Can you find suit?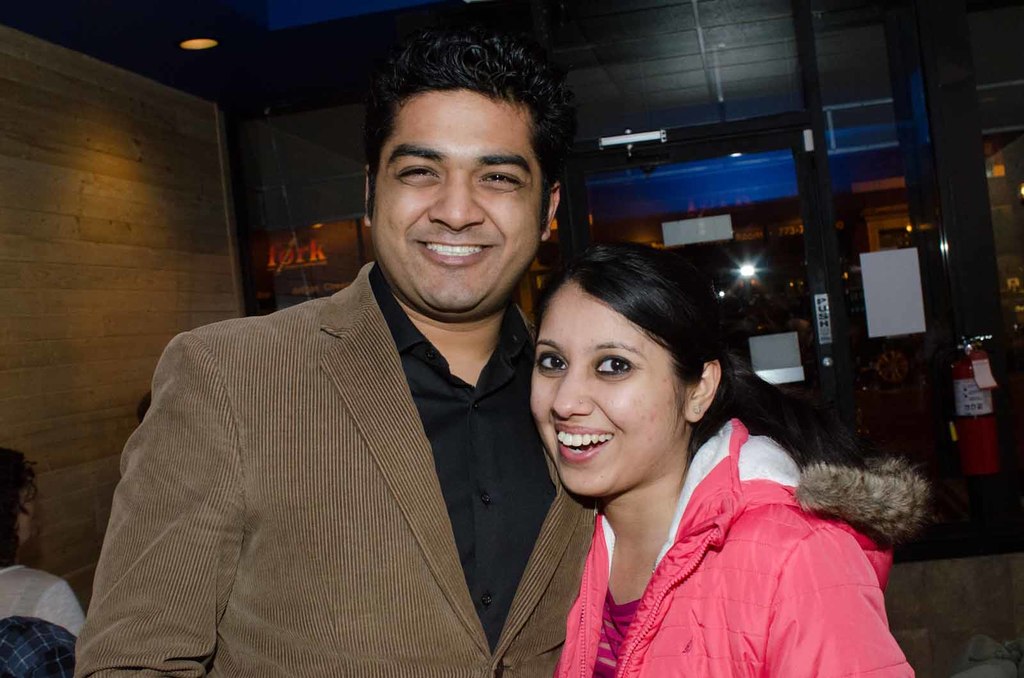
Yes, bounding box: <region>106, 192, 578, 668</region>.
